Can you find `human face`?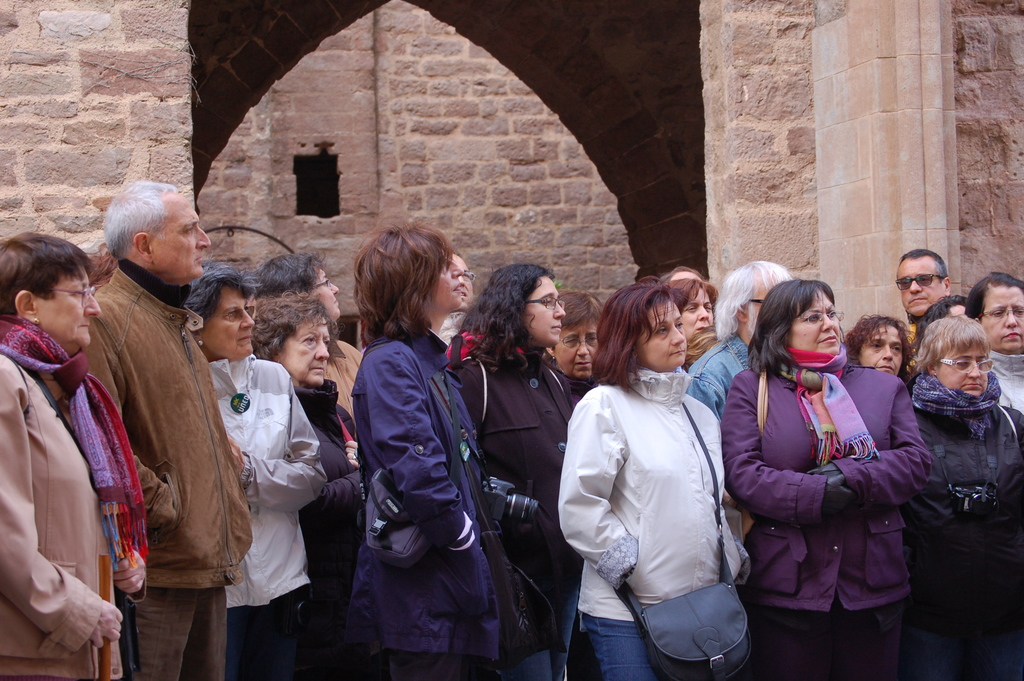
Yes, bounding box: [left=426, top=254, right=462, bottom=306].
